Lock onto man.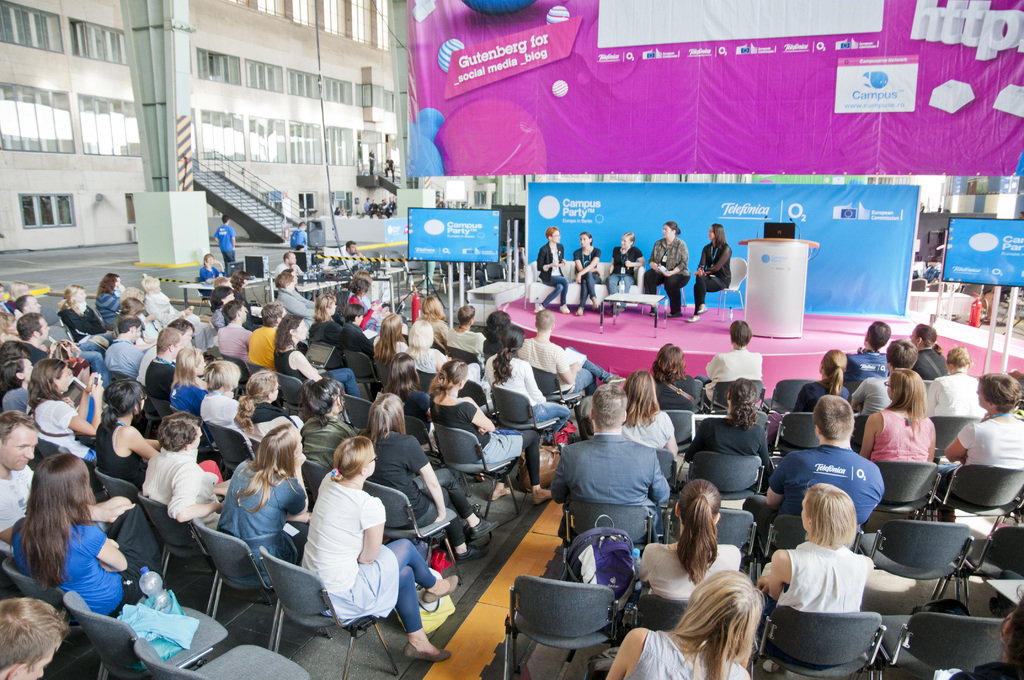
Locked: box(0, 597, 77, 679).
